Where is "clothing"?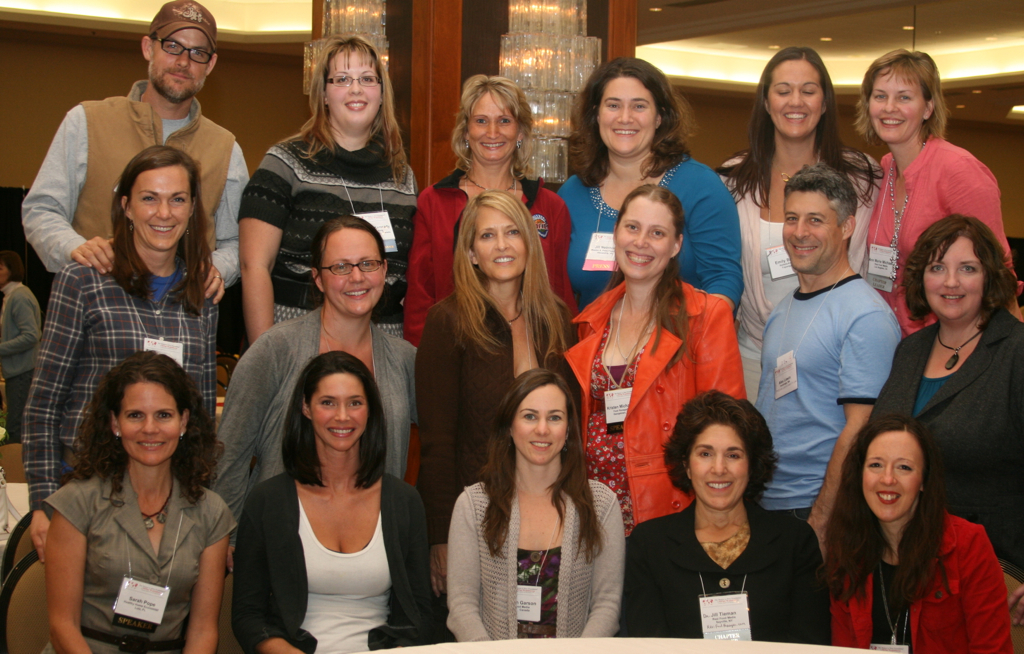
detection(554, 142, 749, 315).
